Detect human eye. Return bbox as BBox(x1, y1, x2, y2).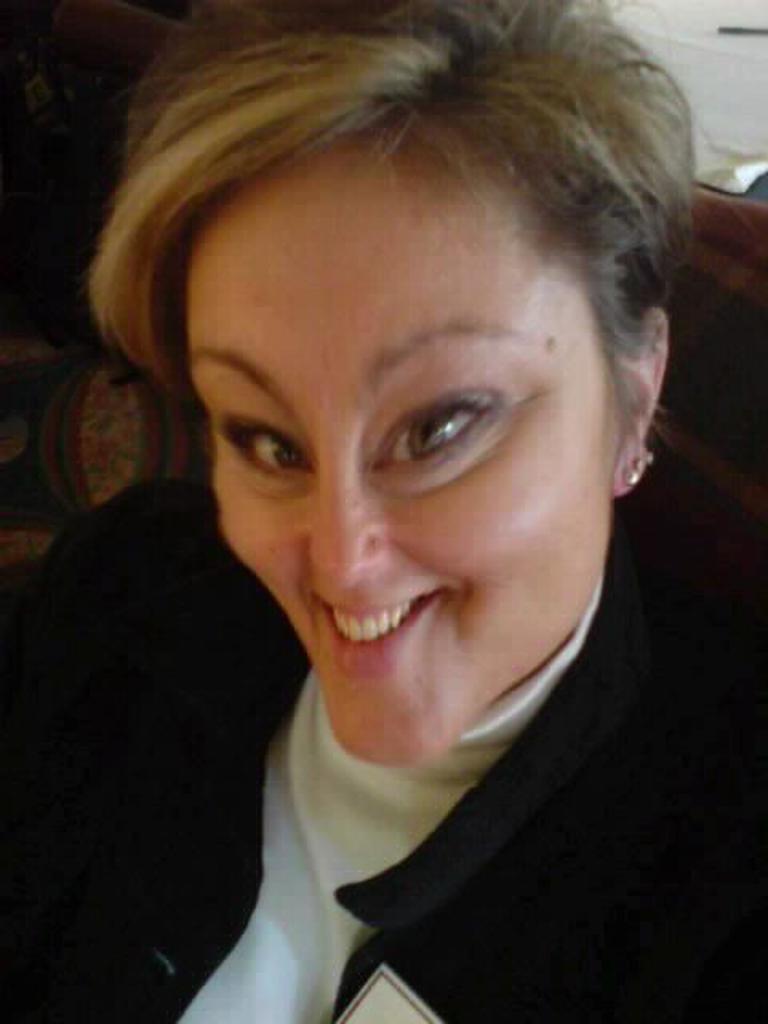
BBox(210, 398, 310, 491).
